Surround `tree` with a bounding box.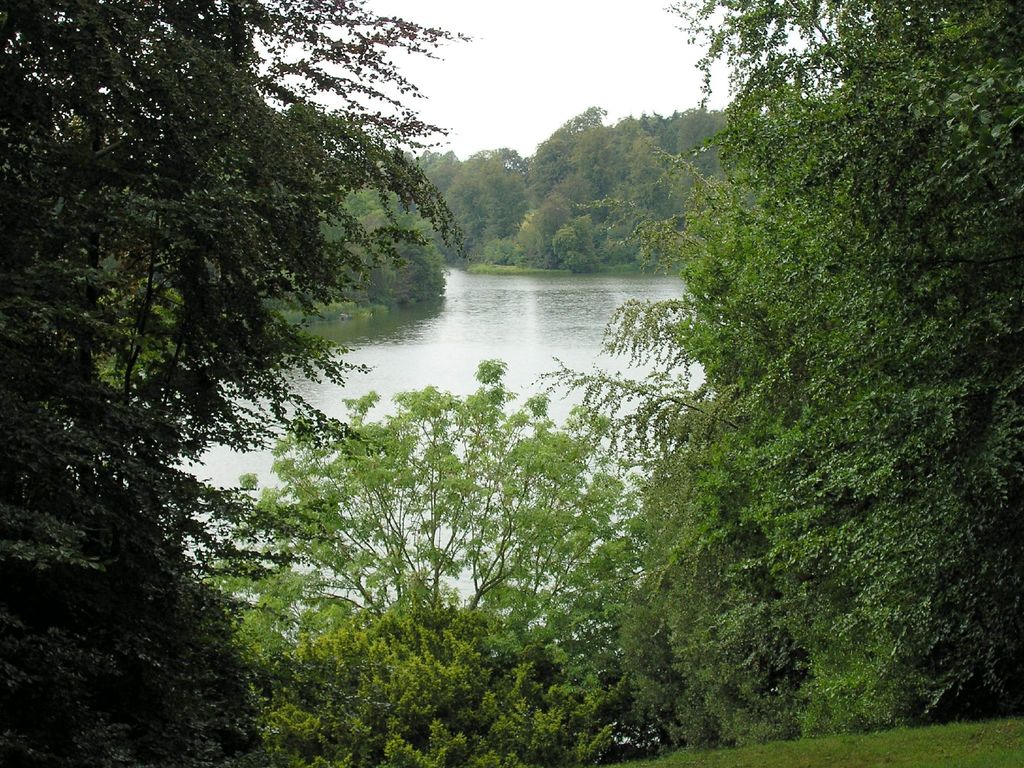
<box>322,184,446,306</box>.
